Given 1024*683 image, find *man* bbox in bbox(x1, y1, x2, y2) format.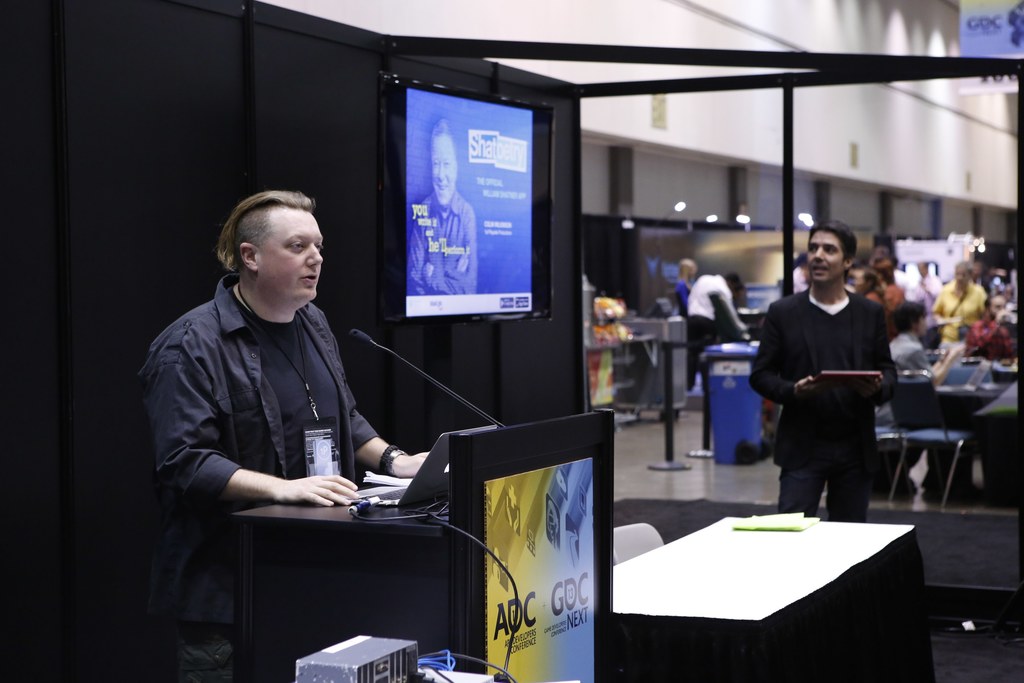
bbox(886, 298, 968, 502).
